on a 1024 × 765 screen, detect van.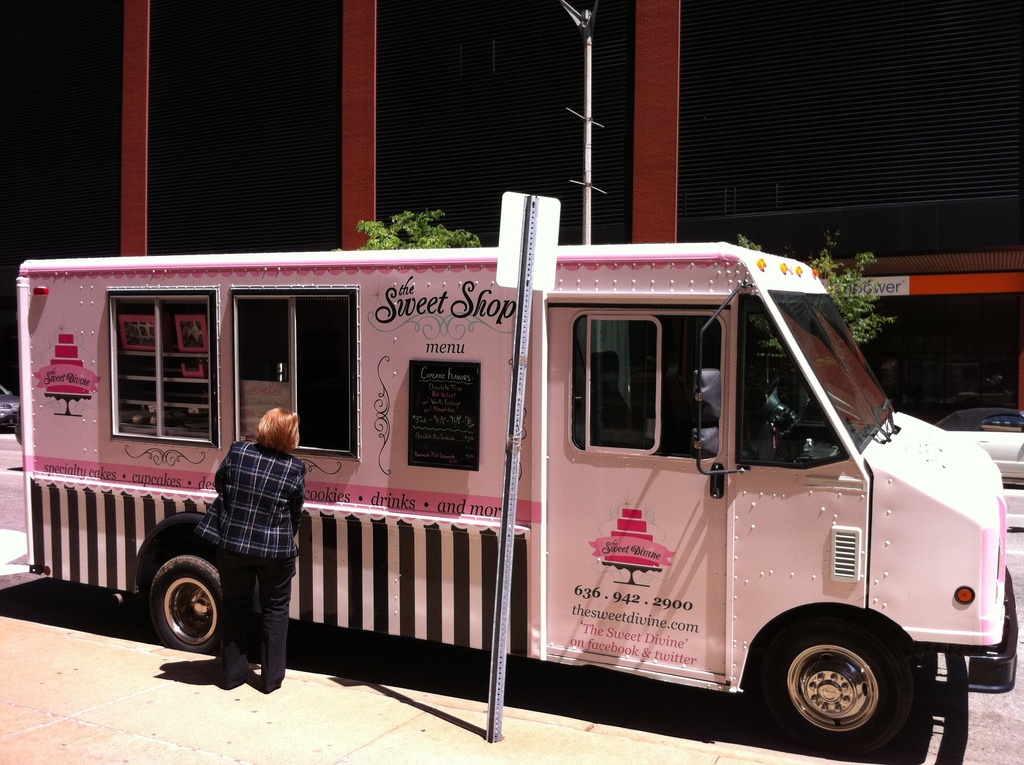
<bbox>16, 234, 1016, 755</bbox>.
